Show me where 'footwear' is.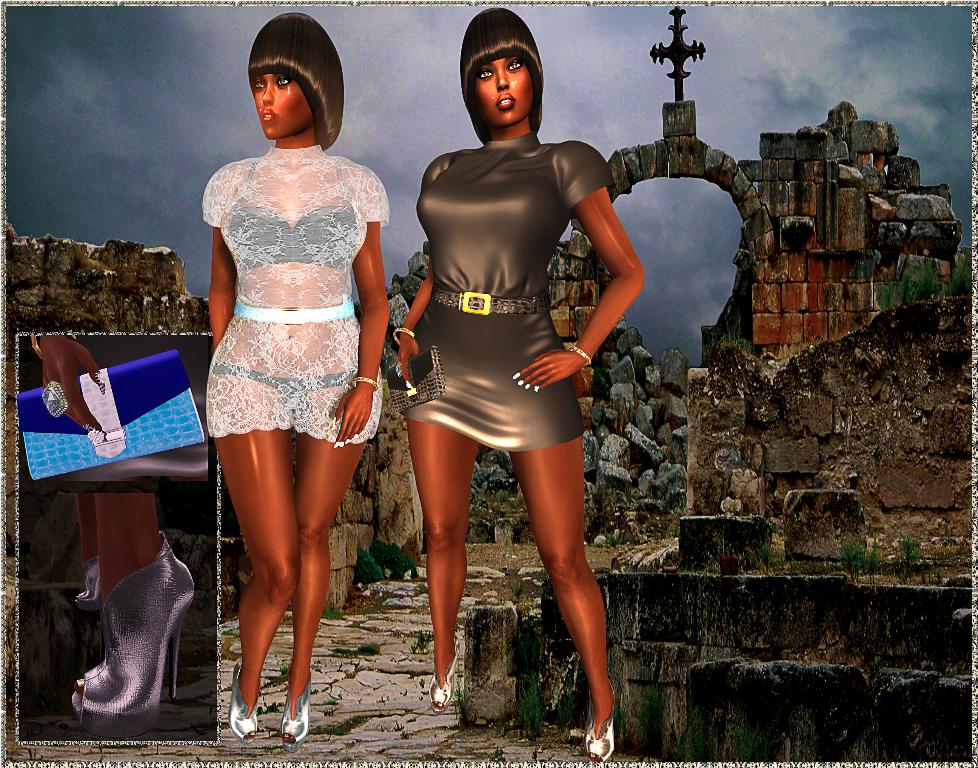
'footwear' is at [x1=278, y1=677, x2=312, y2=750].
